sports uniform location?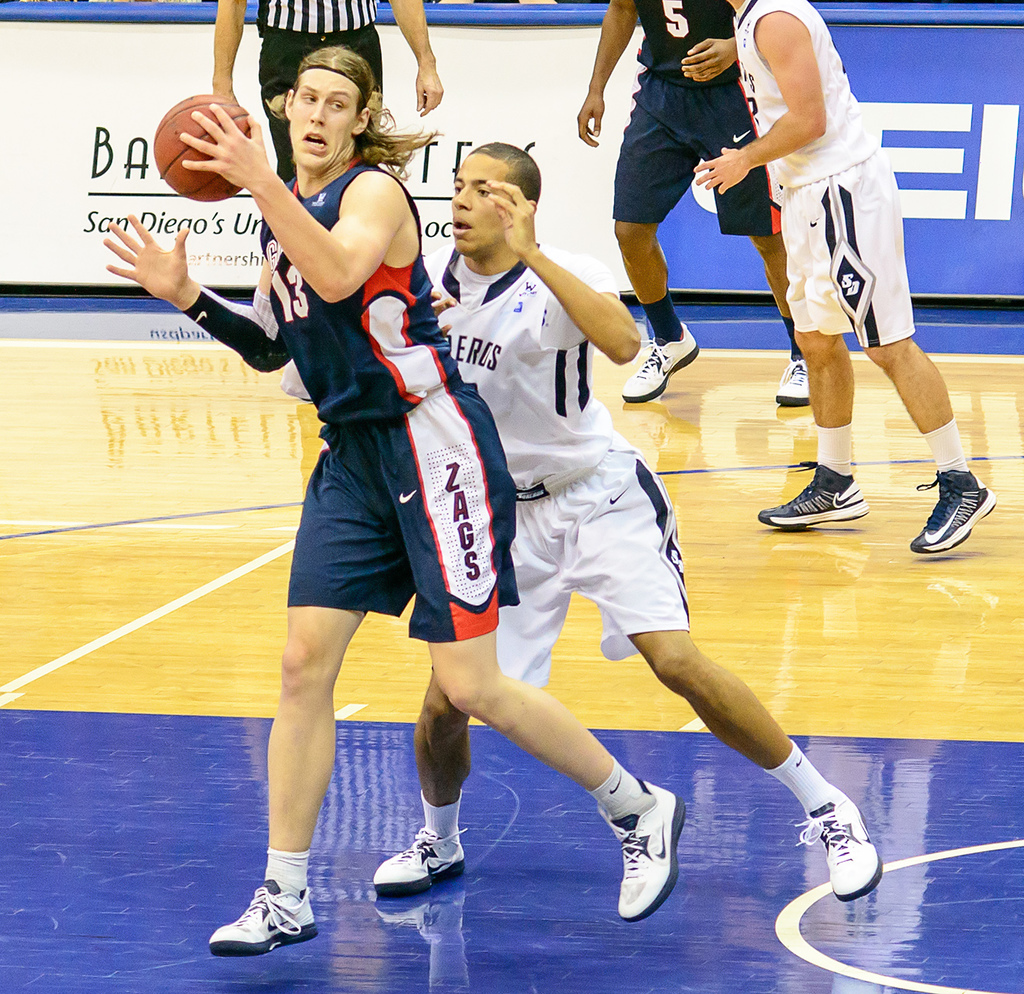
bbox=(623, 0, 804, 244)
